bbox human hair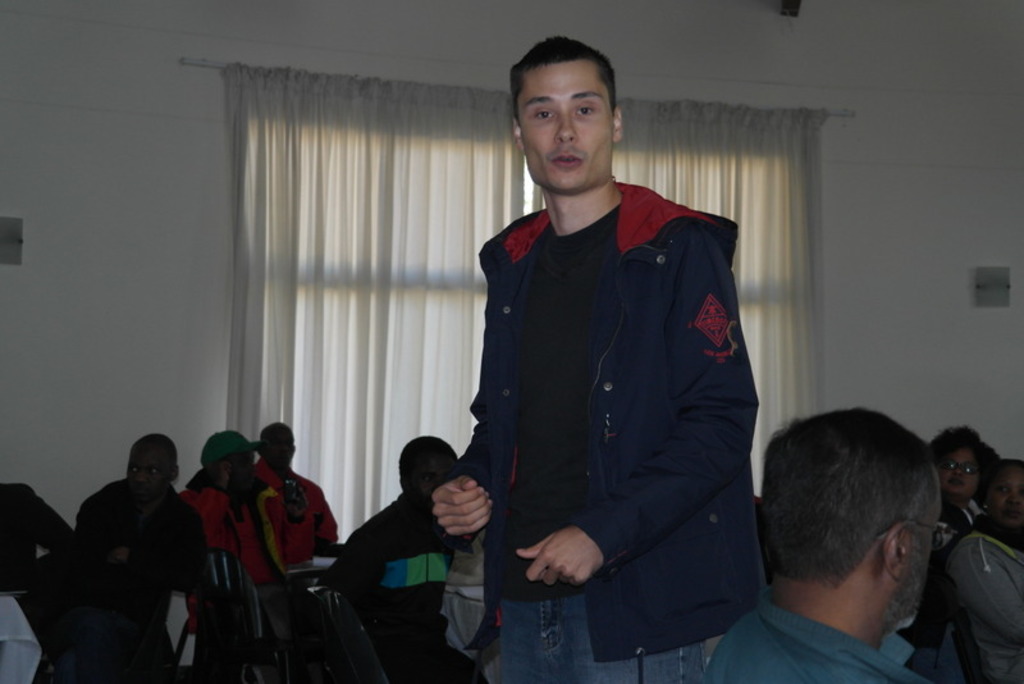
left=929, top=425, right=987, bottom=476
